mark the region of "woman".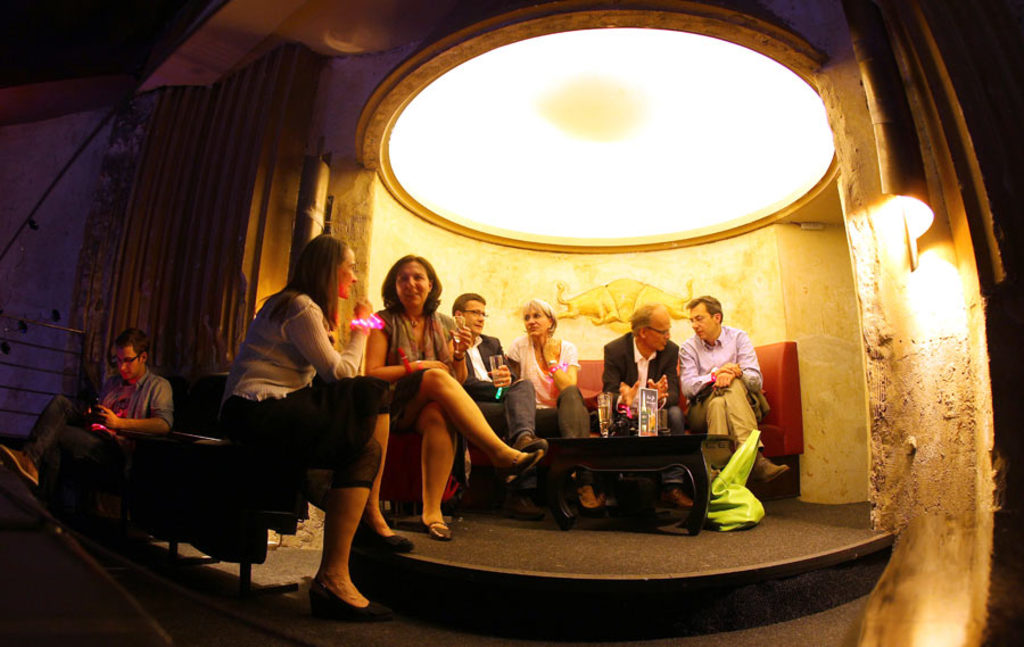
Region: box=[503, 300, 598, 516].
